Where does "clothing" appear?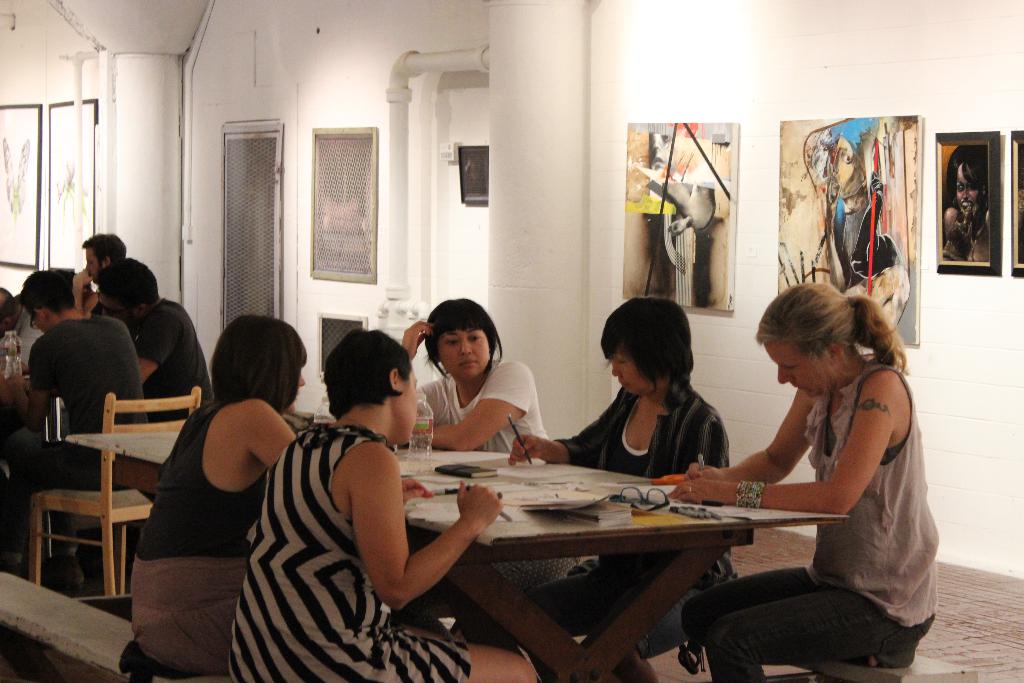
Appears at [684, 353, 941, 682].
